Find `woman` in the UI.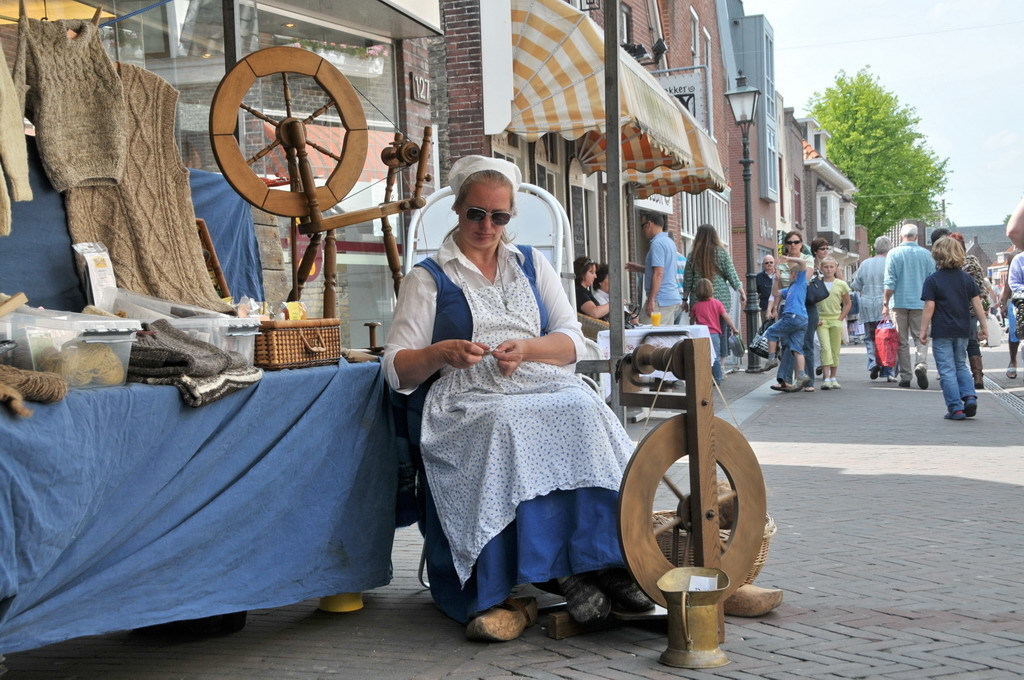
UI element at select_region(402, 159, 626, 632).
